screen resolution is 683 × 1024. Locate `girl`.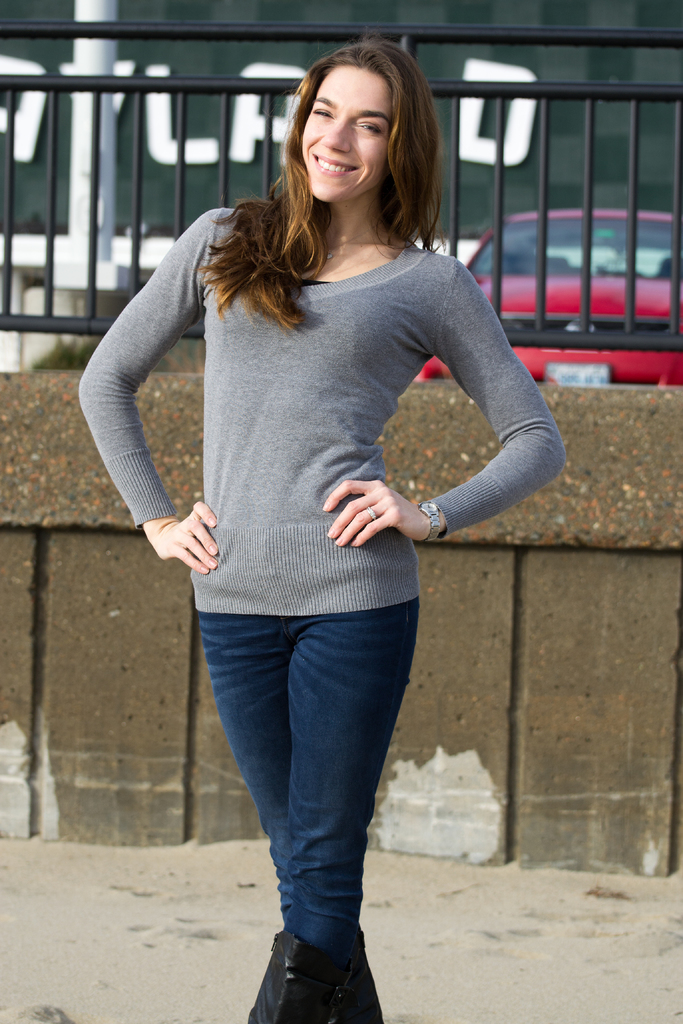
rect(72, 36, 568, 1023).
